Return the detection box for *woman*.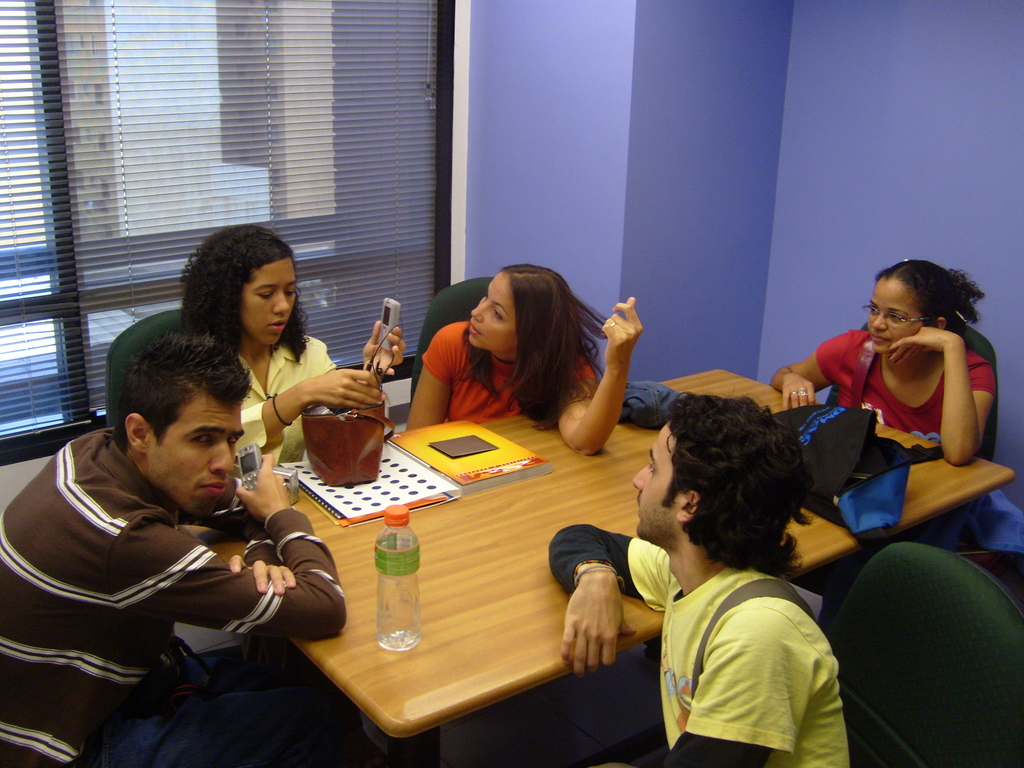
[left=181, top=225, right=408, bottom=468].
